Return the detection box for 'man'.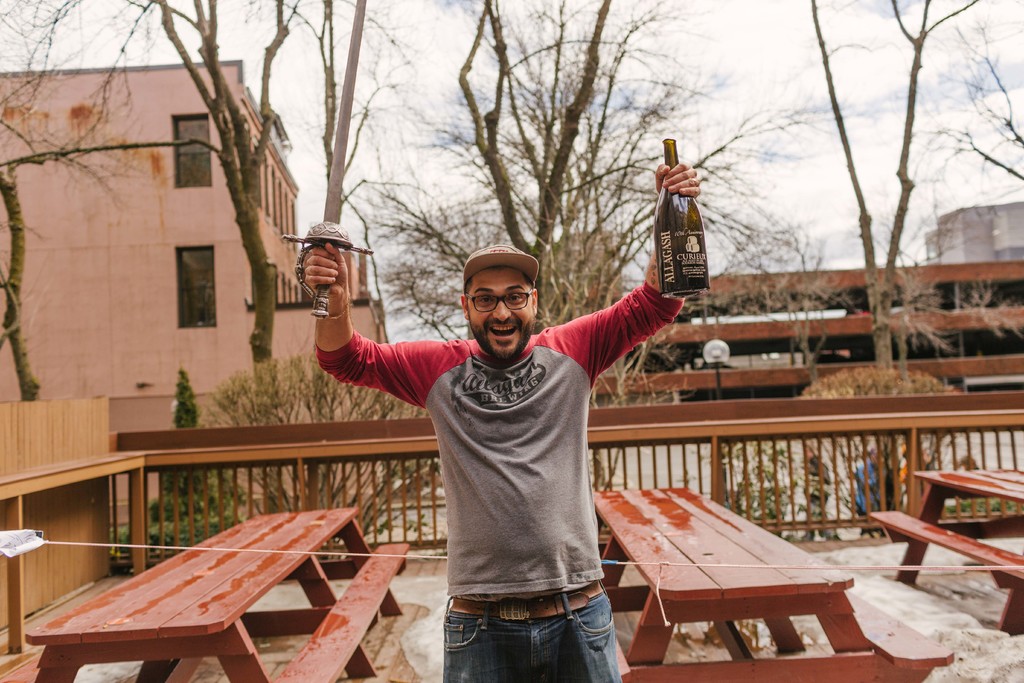
l=340, t=196, r=692, b=666.
